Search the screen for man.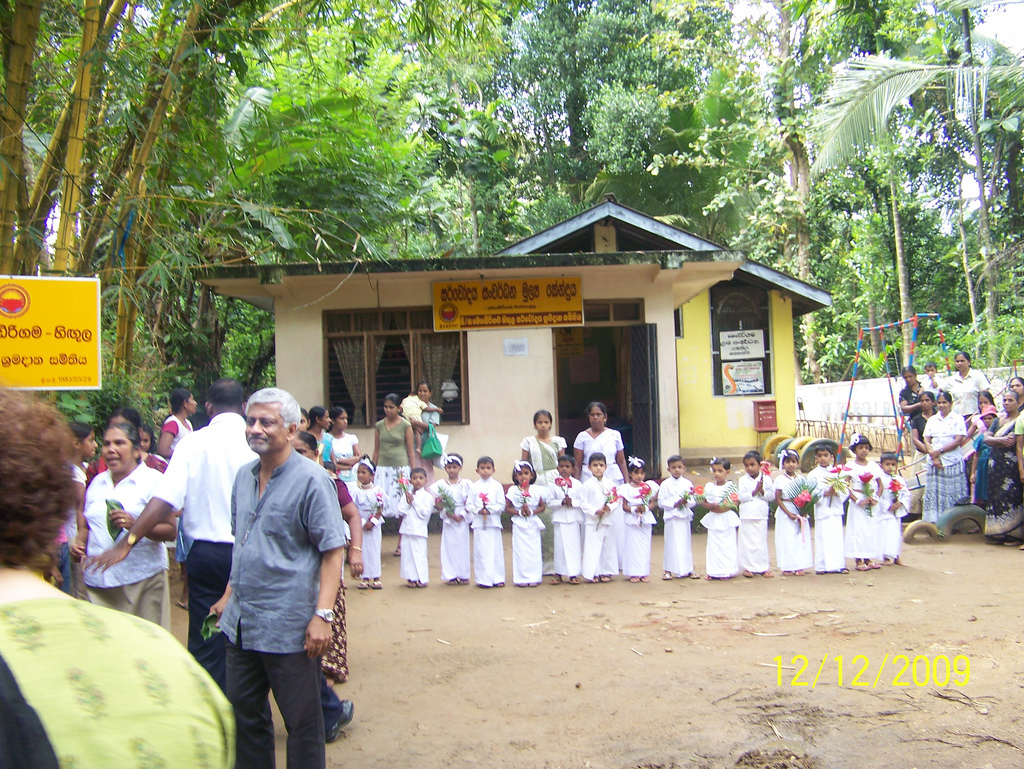
Found at {"left": 86, "top": 380, "right": 260, "bottom": 691}.
